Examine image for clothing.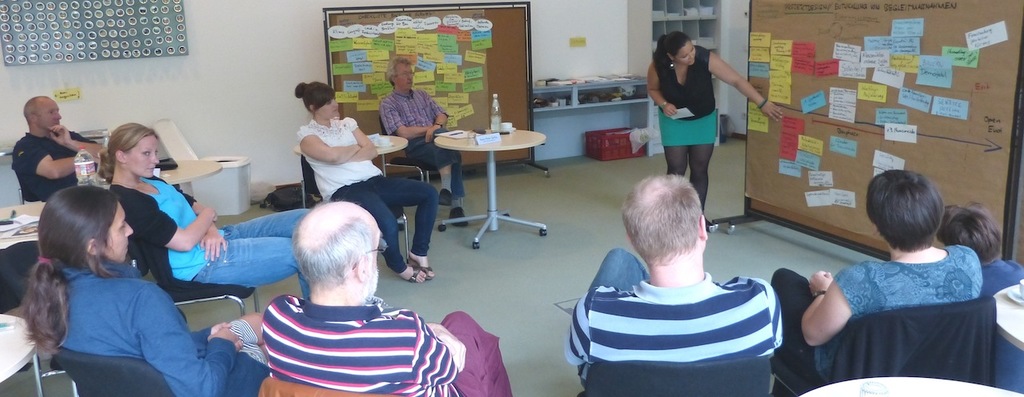
Examination result: box=[7, 123, 102, 200].
